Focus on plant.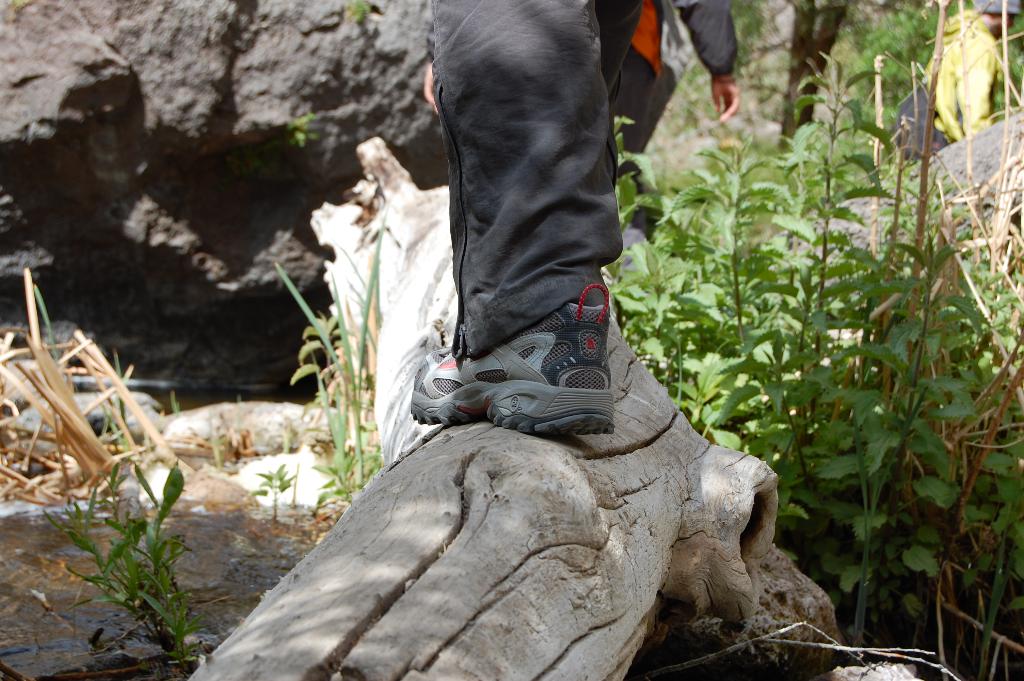
Focused at [left=968, top=230, right=1023, bottom=680].
